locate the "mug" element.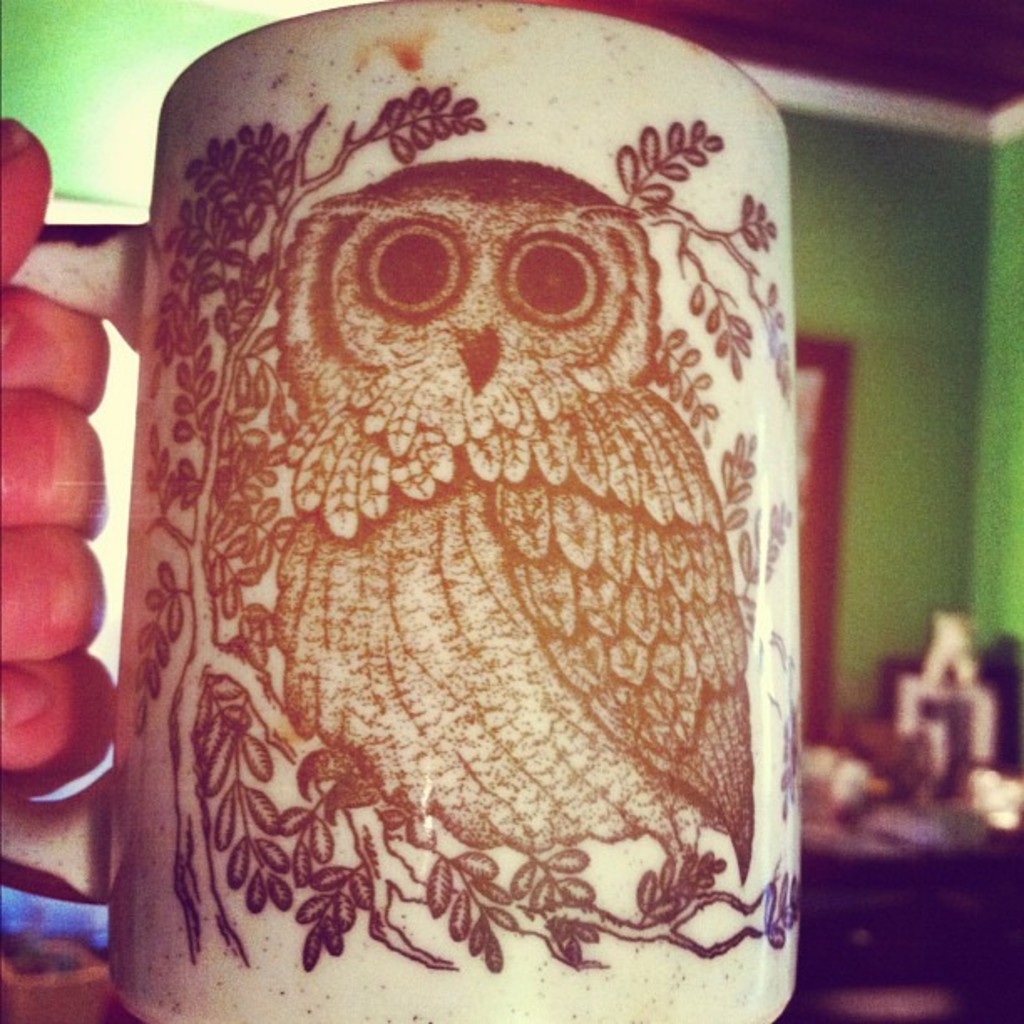
Element bbox: <bbox>12, 0, 808, 1022</bbox>.
